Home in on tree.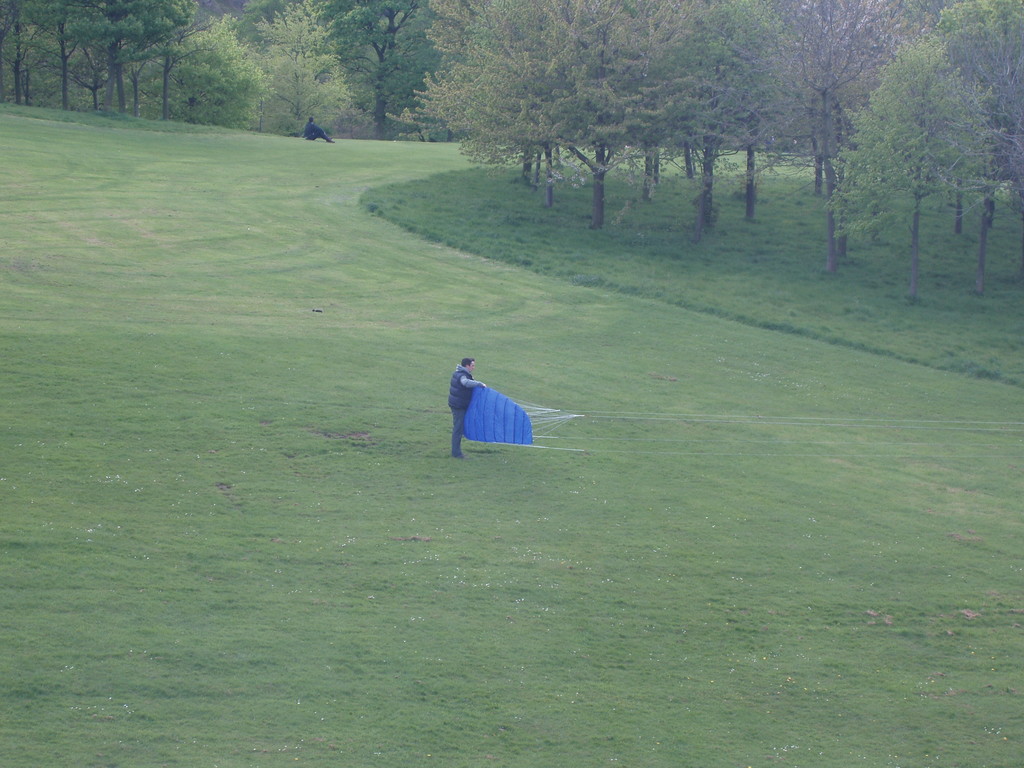
Homed in at x1=17, y1=0, x2=82, y2=109.
